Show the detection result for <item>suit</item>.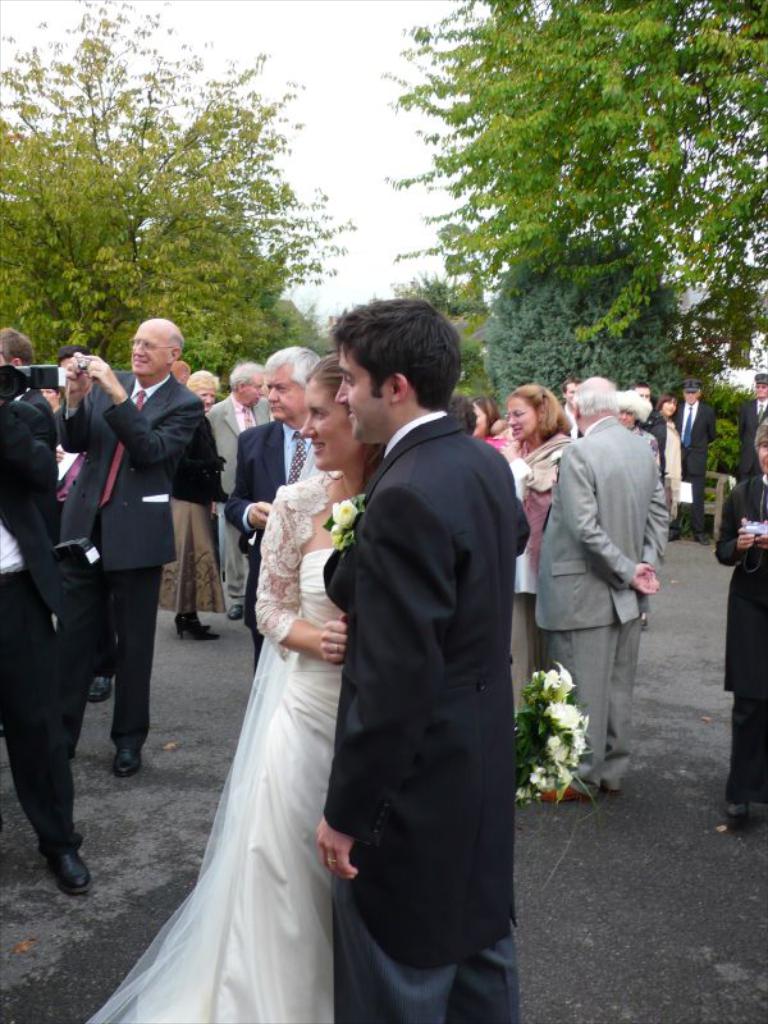
BBox(329, 415, 539, 1023).
